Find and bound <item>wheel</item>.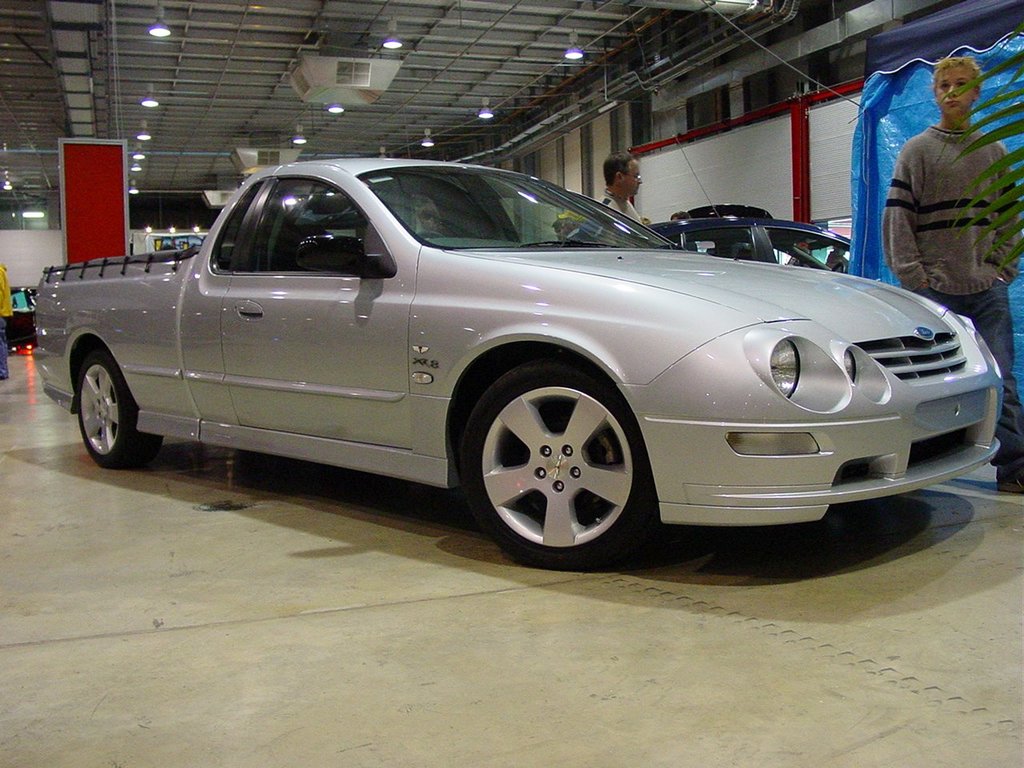
Bound: 466, 359, 650, 562.
